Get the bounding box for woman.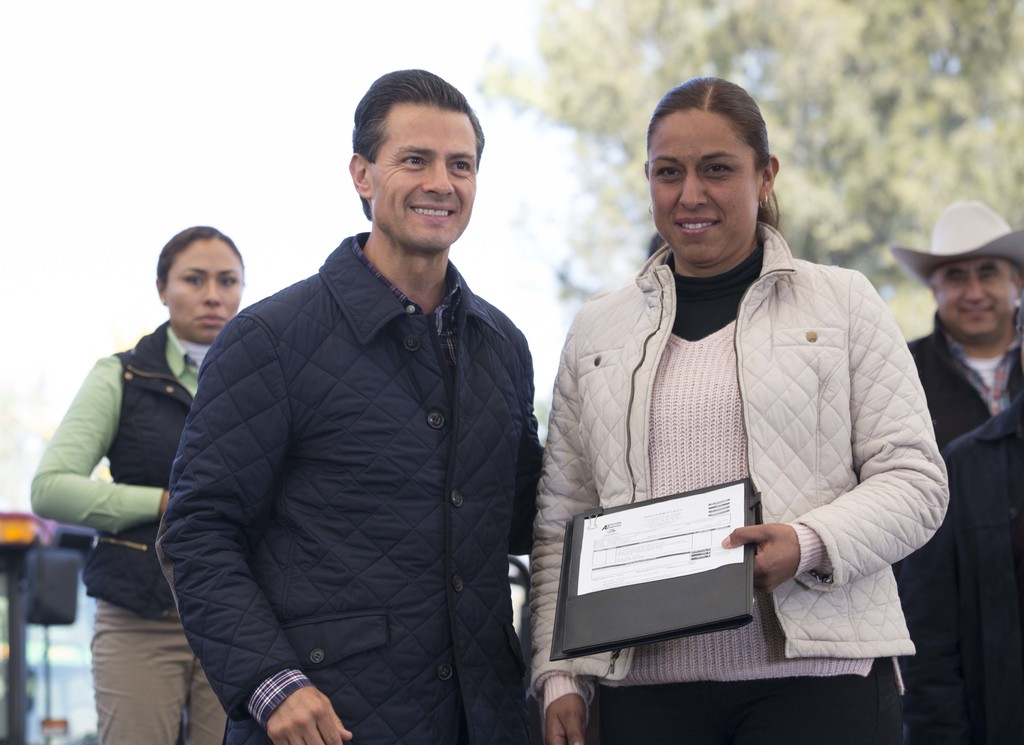
crop(533, 106, 948, 736).
